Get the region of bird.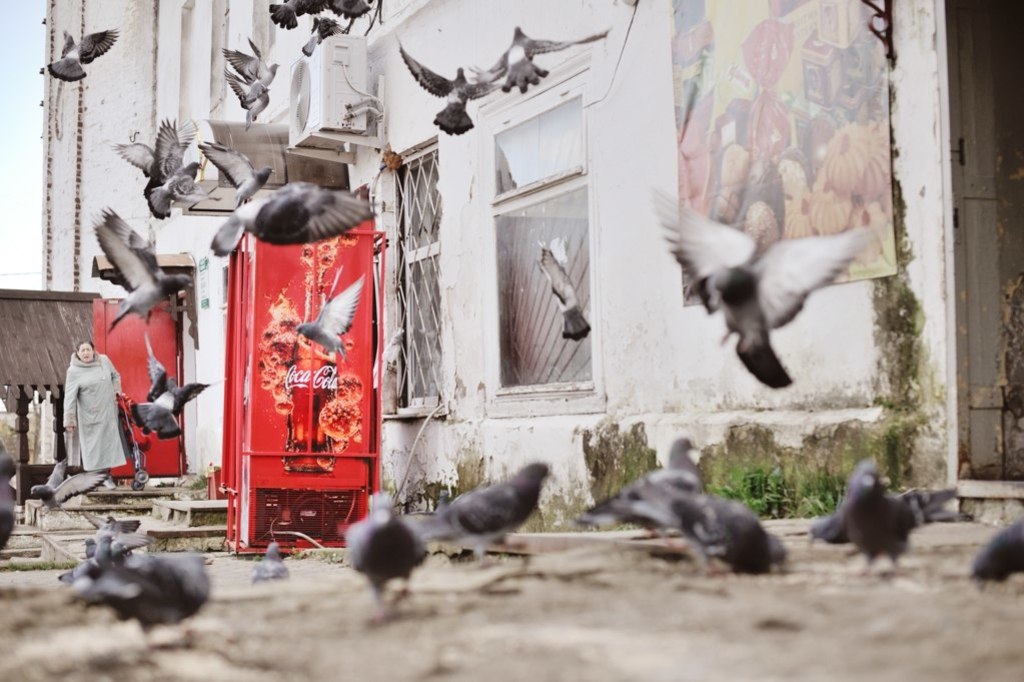
301/18/350/52.
